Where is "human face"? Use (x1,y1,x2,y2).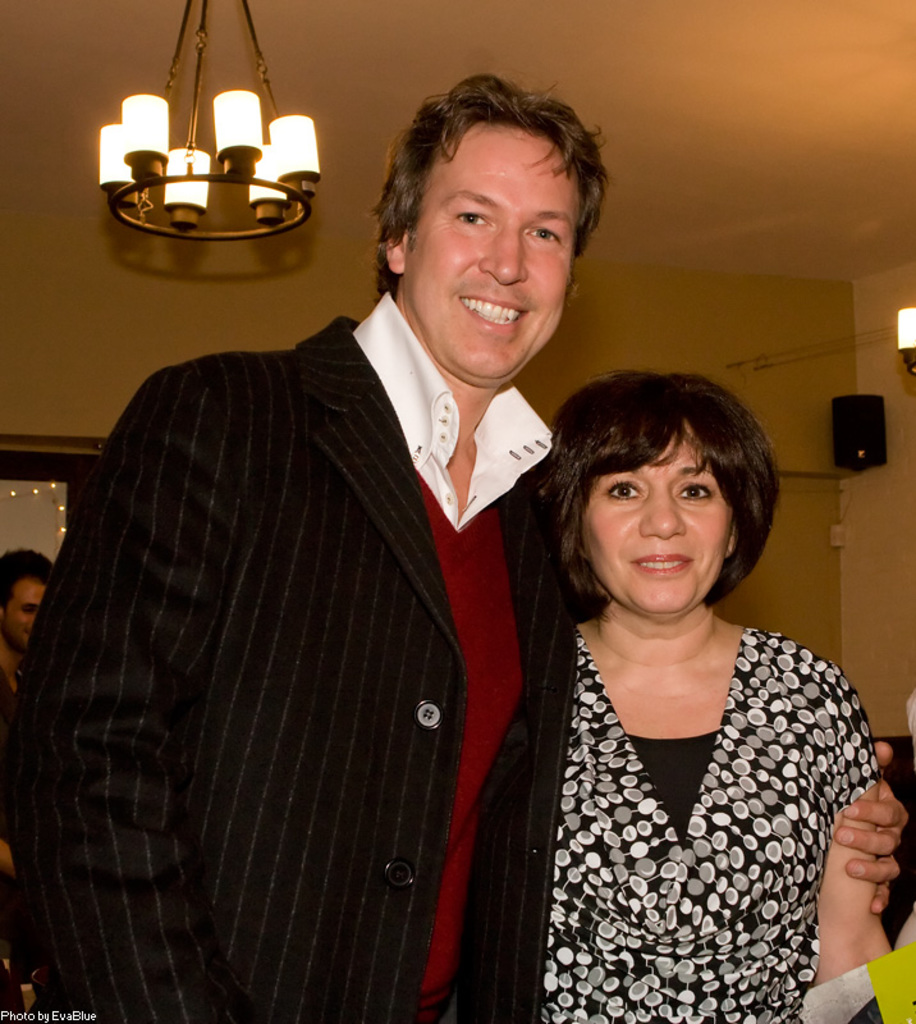
(9,580,47,648).
